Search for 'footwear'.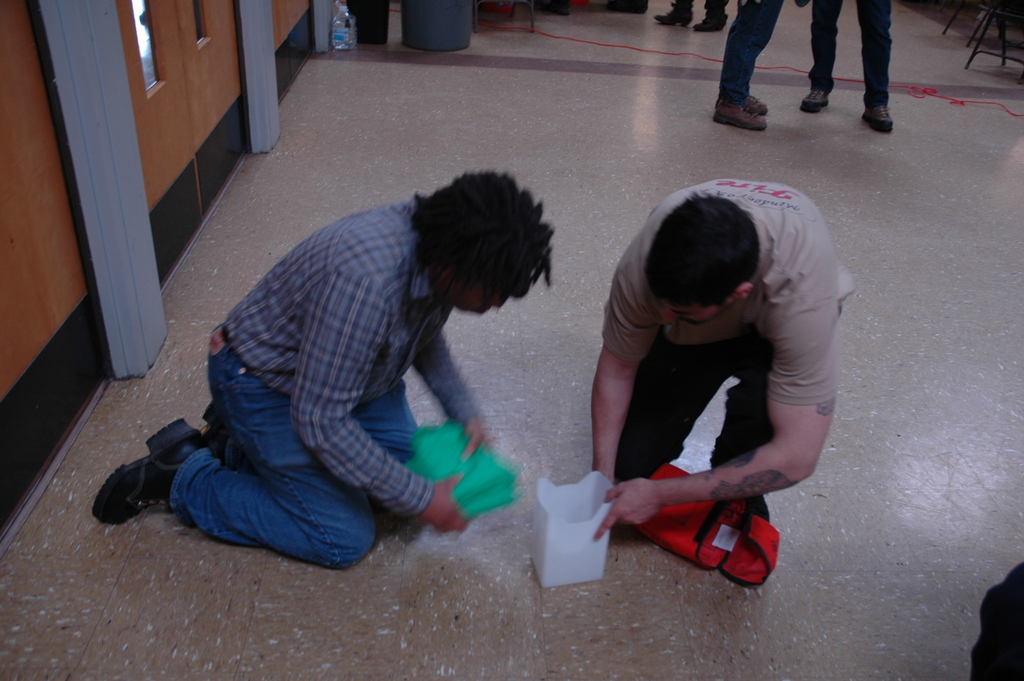
Found at region(692, 12, 728, 31).
